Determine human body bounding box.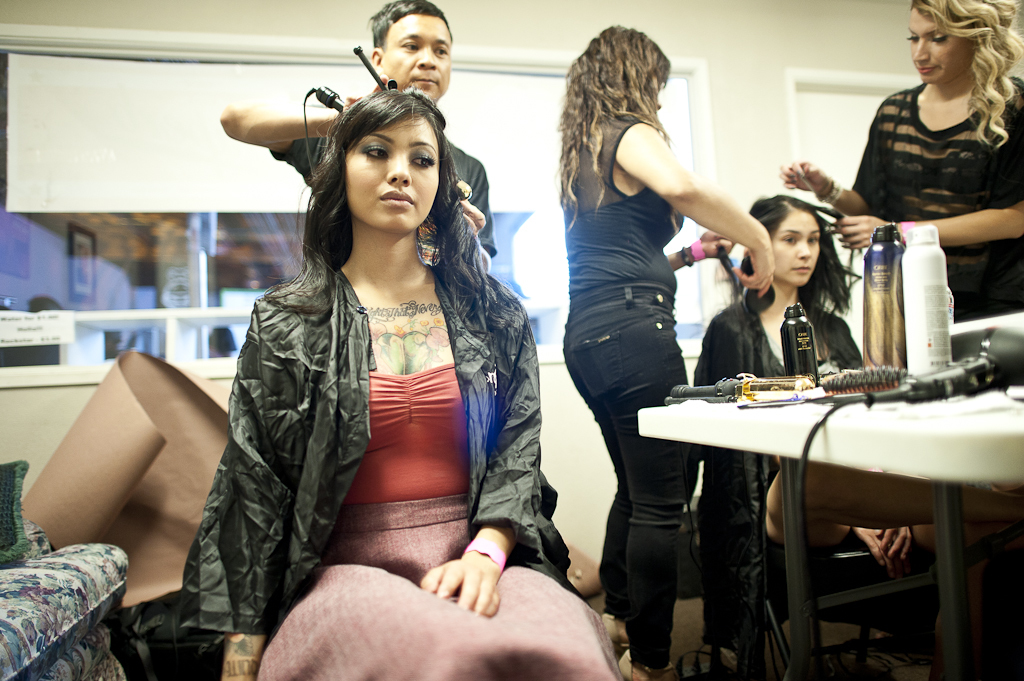
Determined: <region>687, 184, 979, 653</region>.
